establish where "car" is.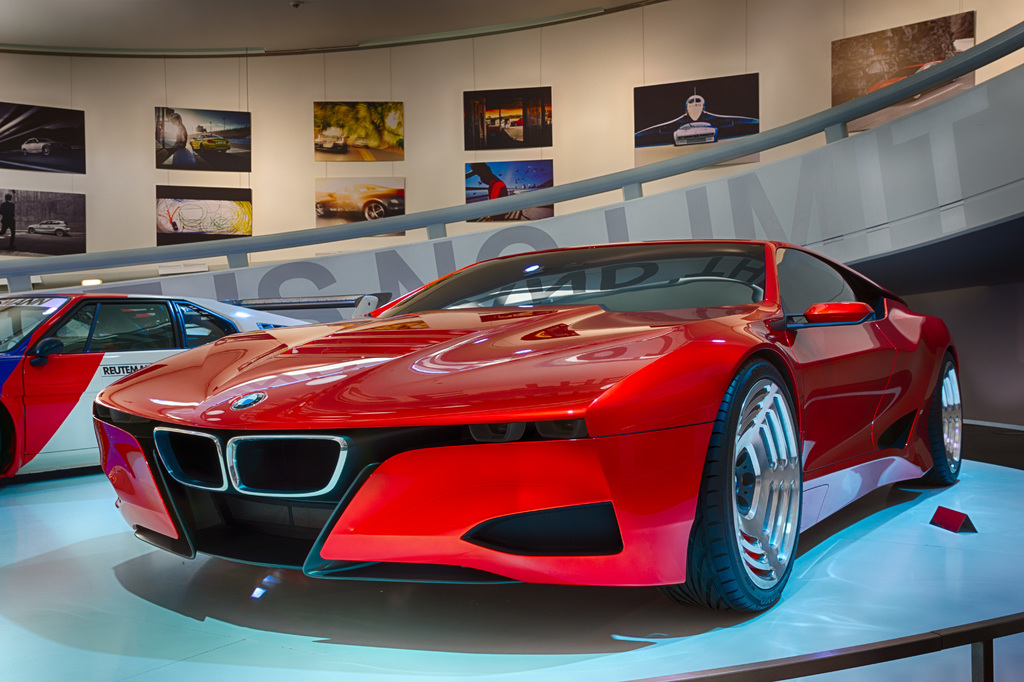
Established at 314 183 407 220.
